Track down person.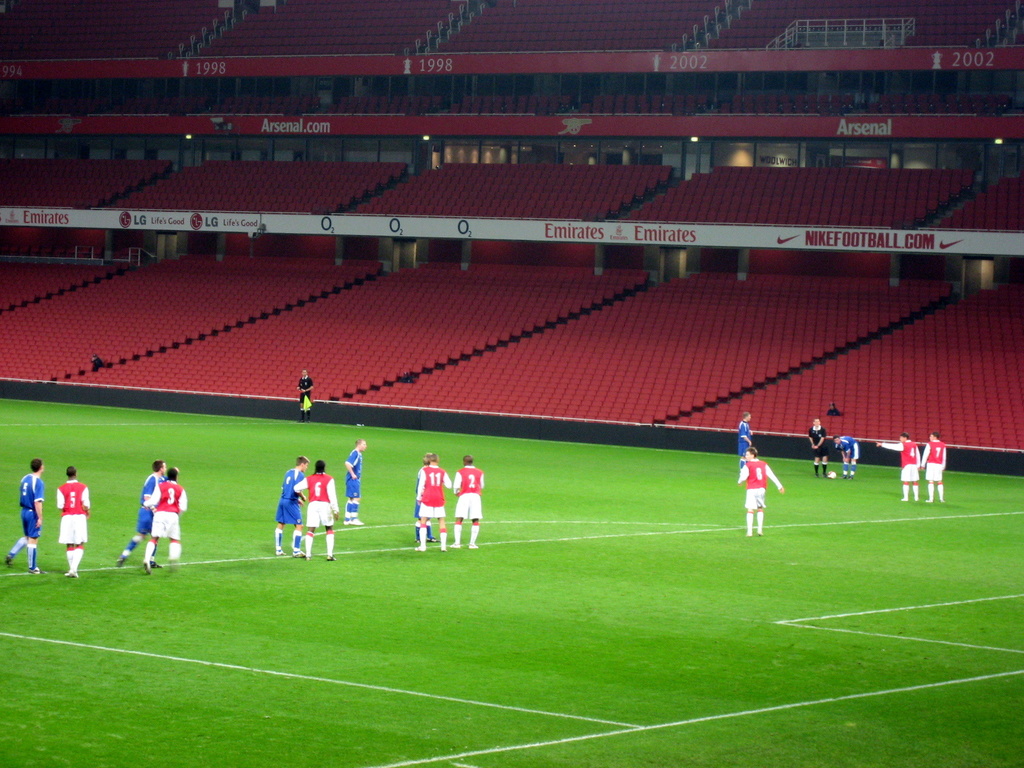
Tracked to (920,431,947,503).
